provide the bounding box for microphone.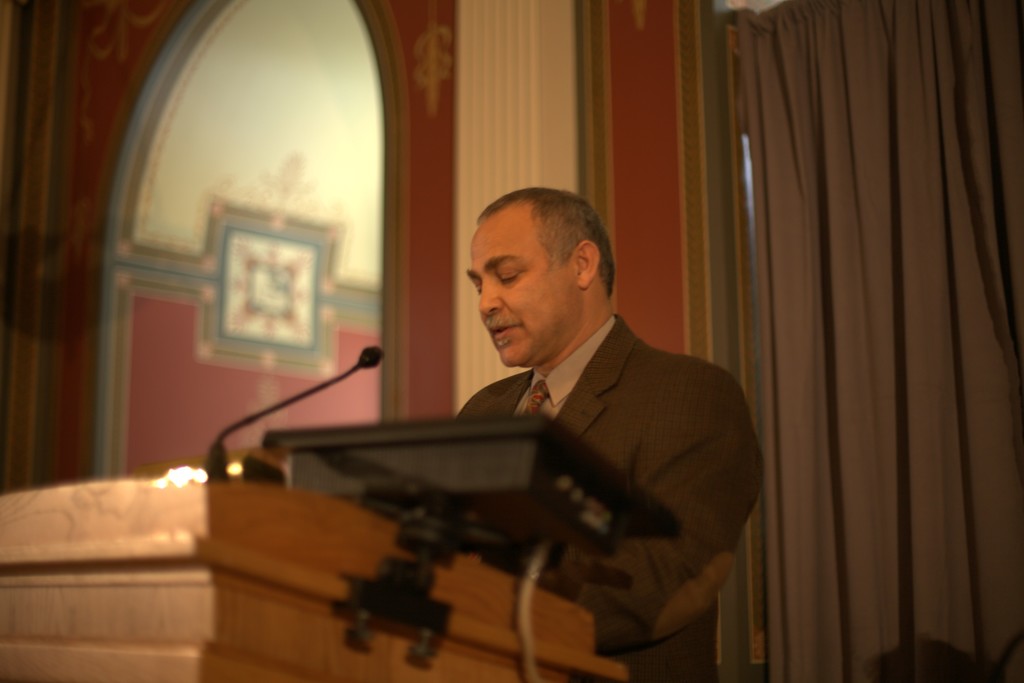
Rect(357, 344, 386, 369).
